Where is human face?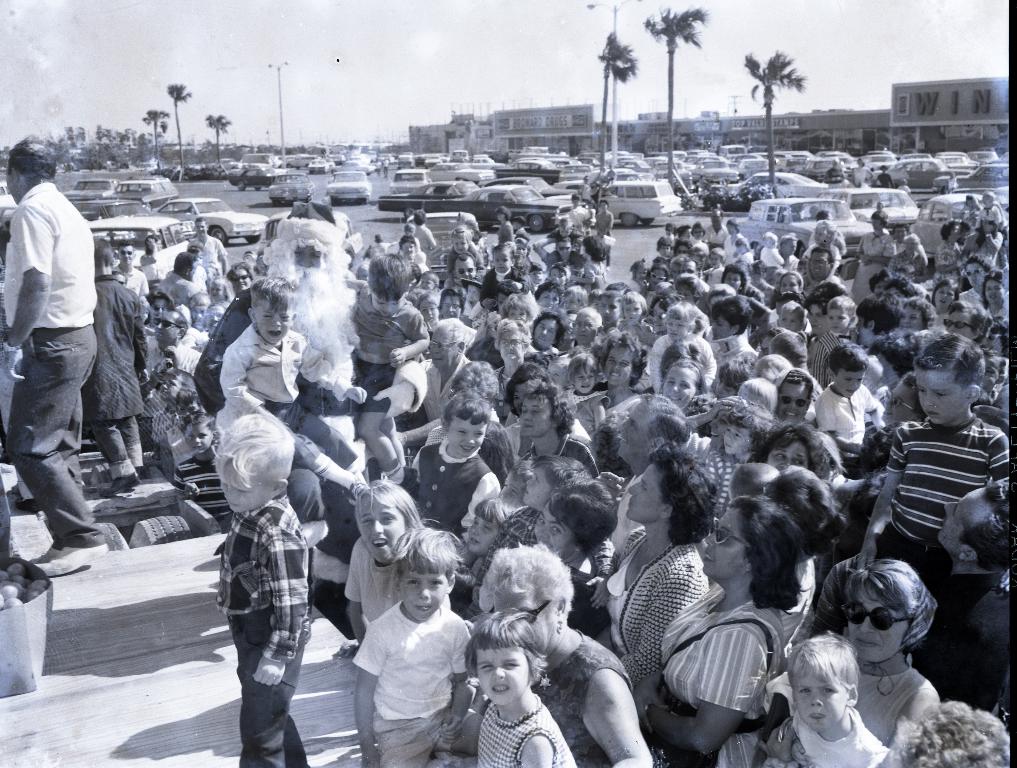
box(931, 285, 955, 311).
